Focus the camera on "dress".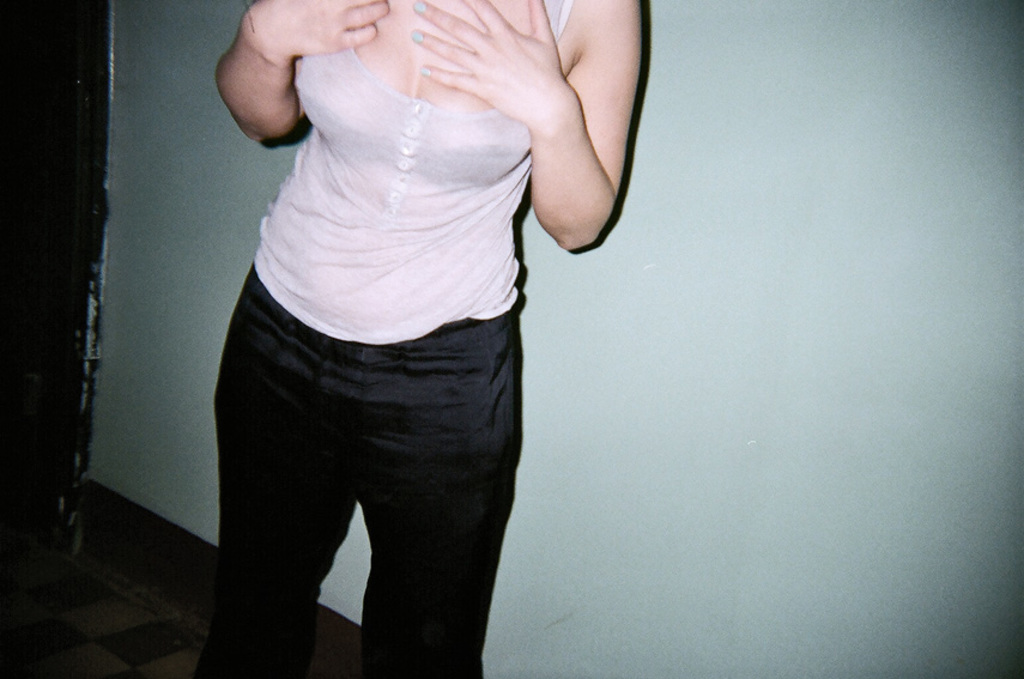
Focus region: rect(253, 0, 553, 350).
